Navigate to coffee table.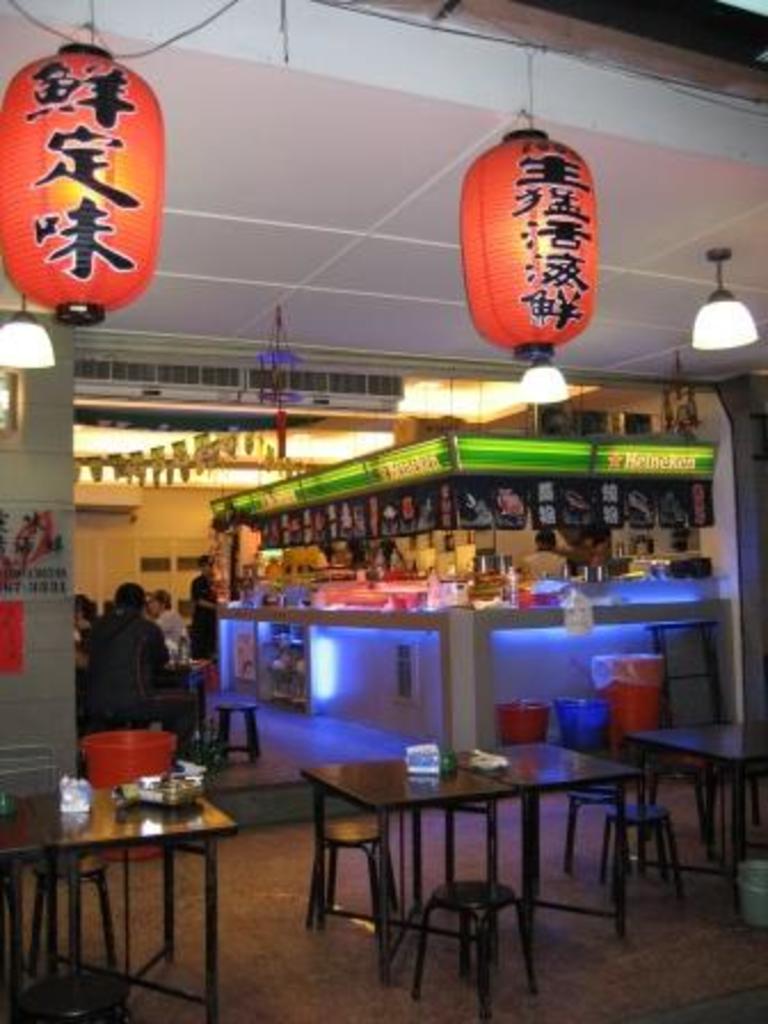
Navigation target: 21 754 247 985.
